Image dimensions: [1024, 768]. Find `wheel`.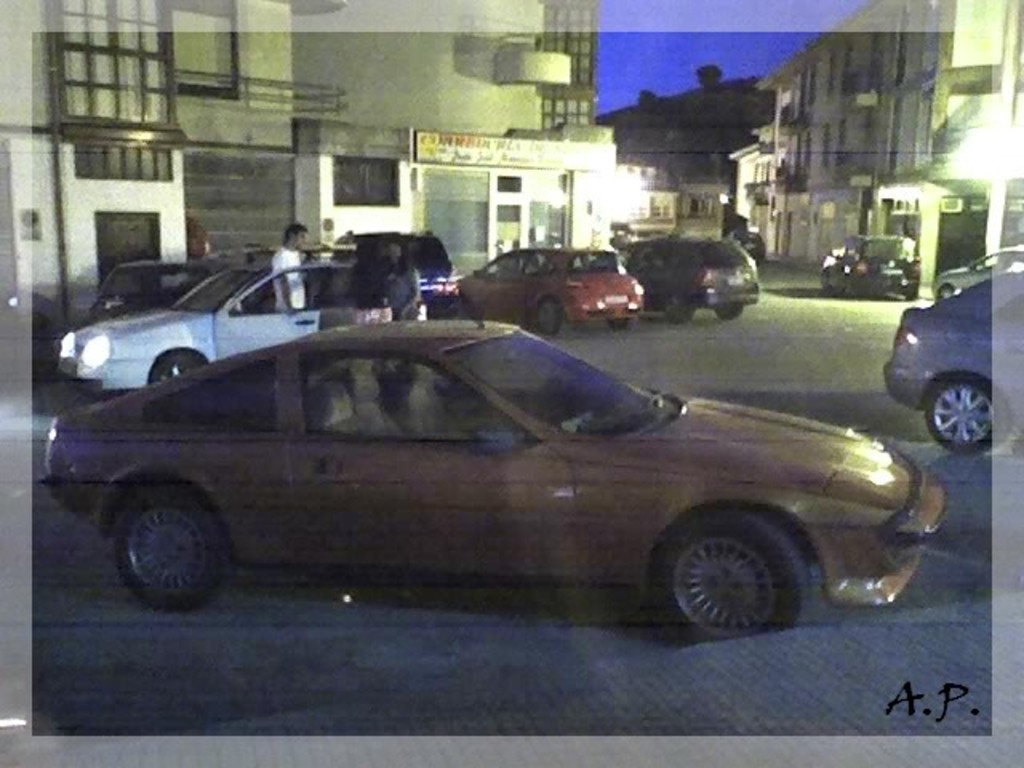
<bbox>714, 294, 746, 318</bbox>.
